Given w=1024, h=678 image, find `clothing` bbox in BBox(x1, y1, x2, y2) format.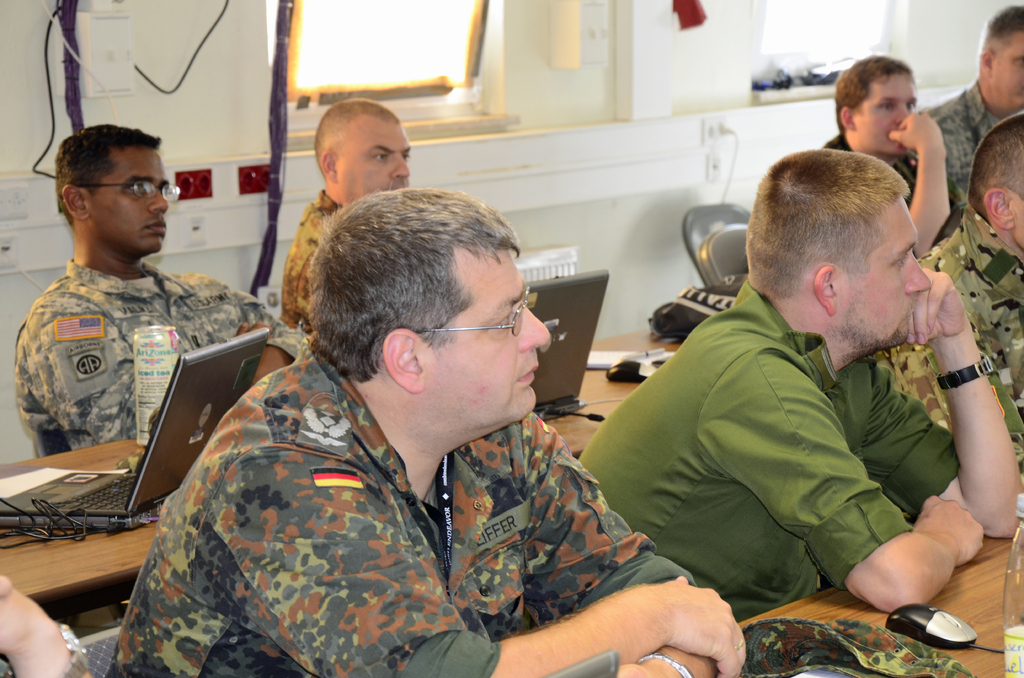
BBox(569, 278, 970, 621).
